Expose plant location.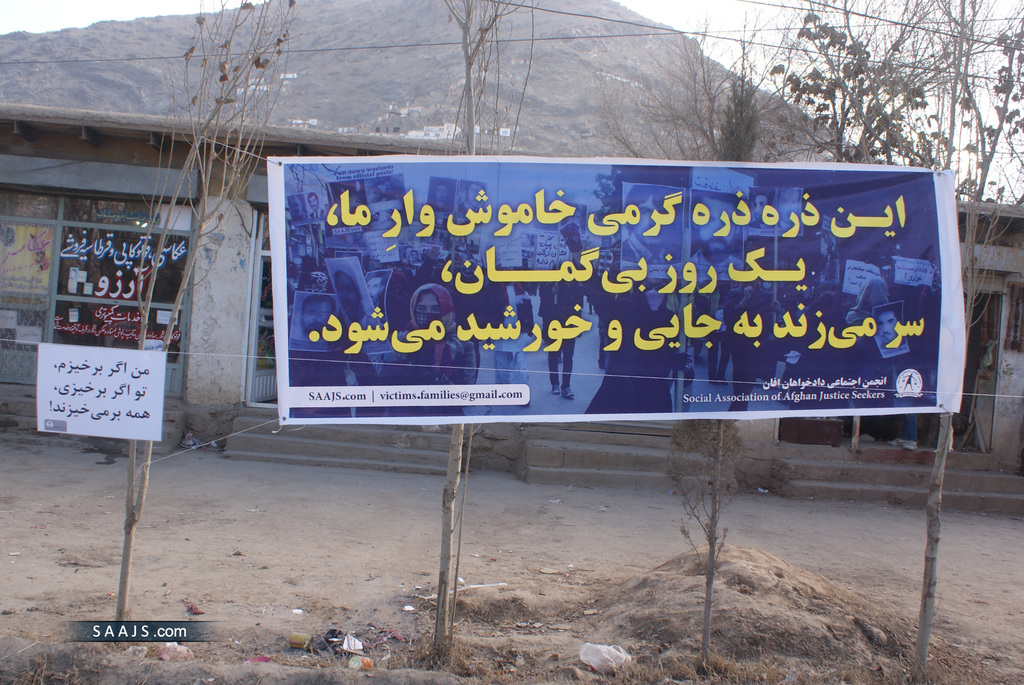
Exposed at 596:0:838:668.
